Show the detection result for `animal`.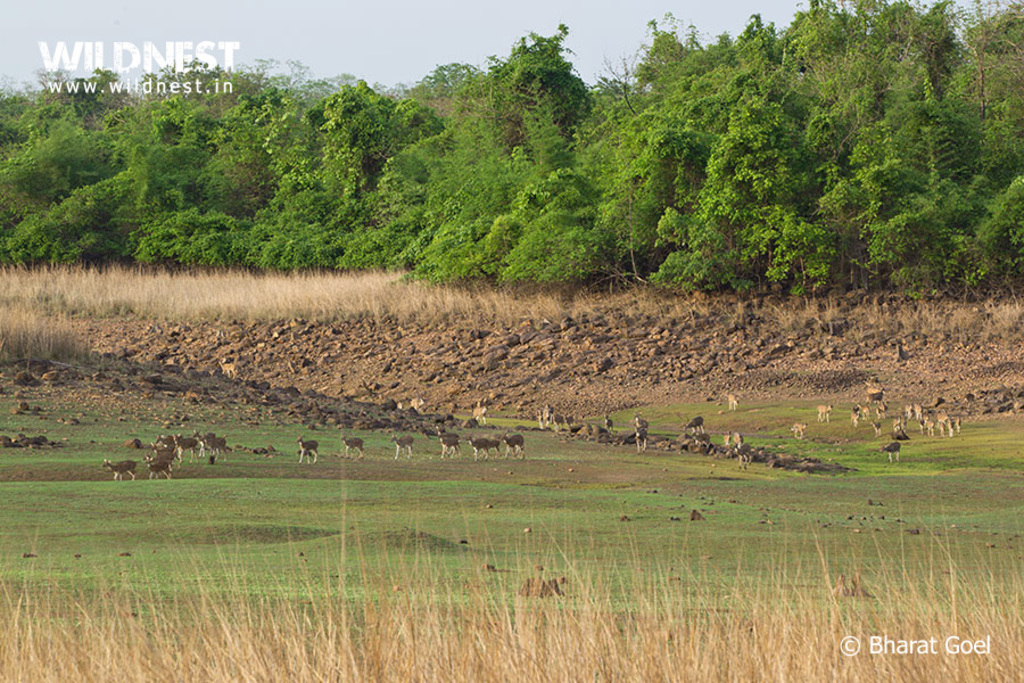
crop(679, 419, 708, 433).
